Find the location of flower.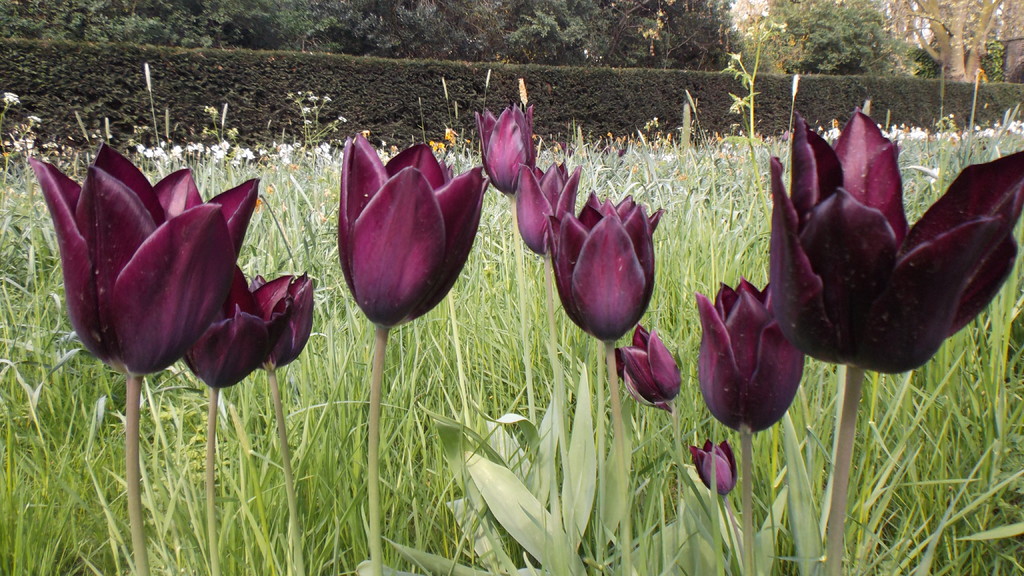
Location: detection(546, 192, 664, 342).
